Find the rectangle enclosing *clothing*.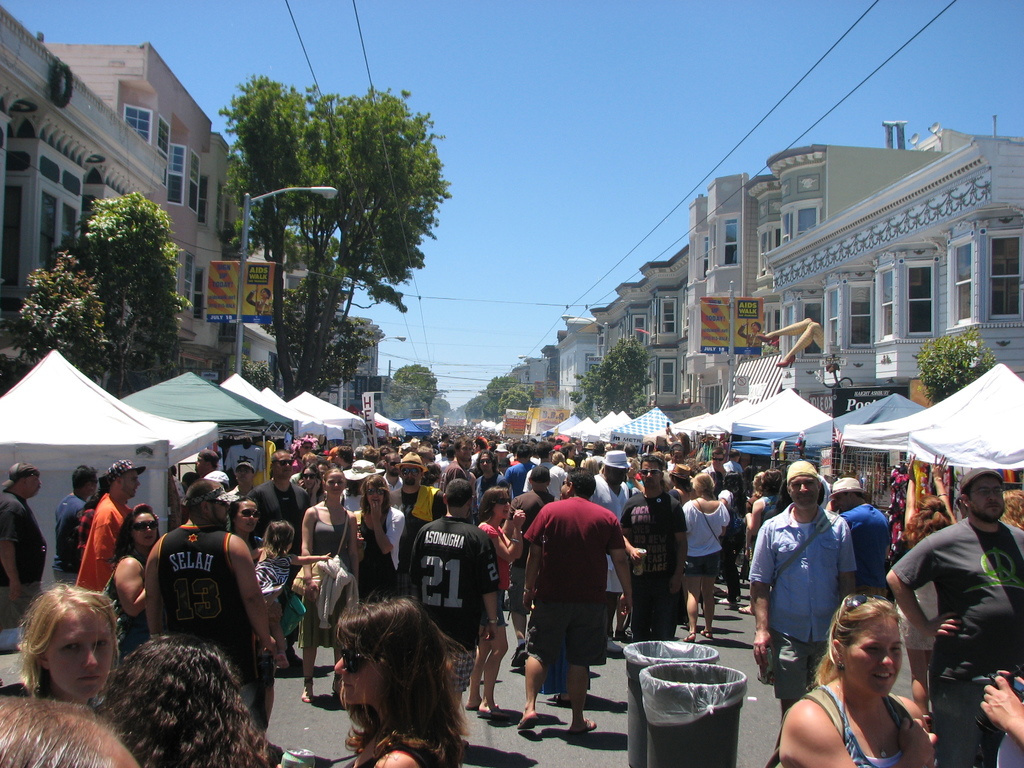
left=406, top=512, right=504, bottom=699.
